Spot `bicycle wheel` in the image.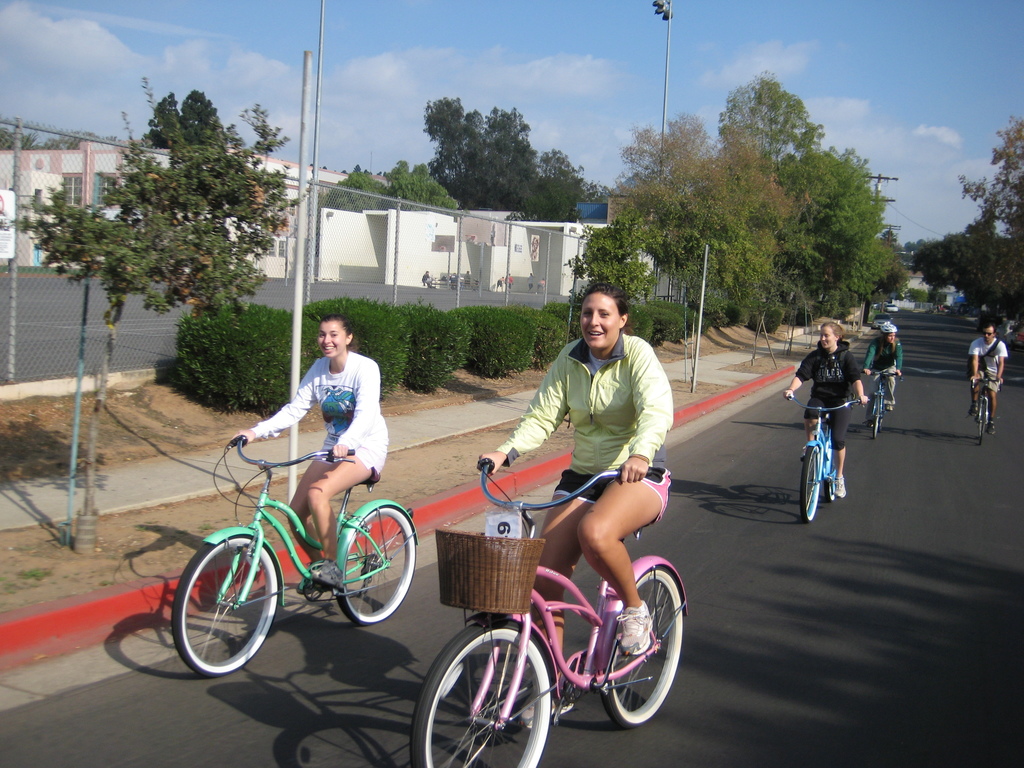
`bicycle wheel` found at bbox=[978, 392, 988, 446].
